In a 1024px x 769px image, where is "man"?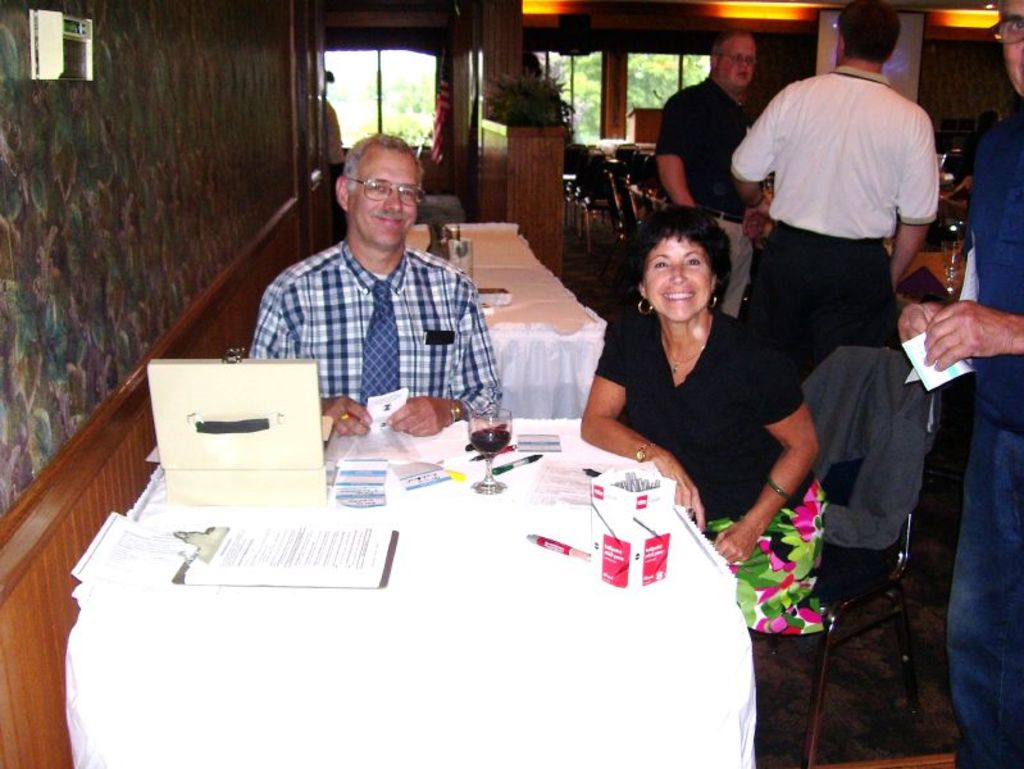
pyautogui.locateOnScreen(897, 0, 1023, 768).
